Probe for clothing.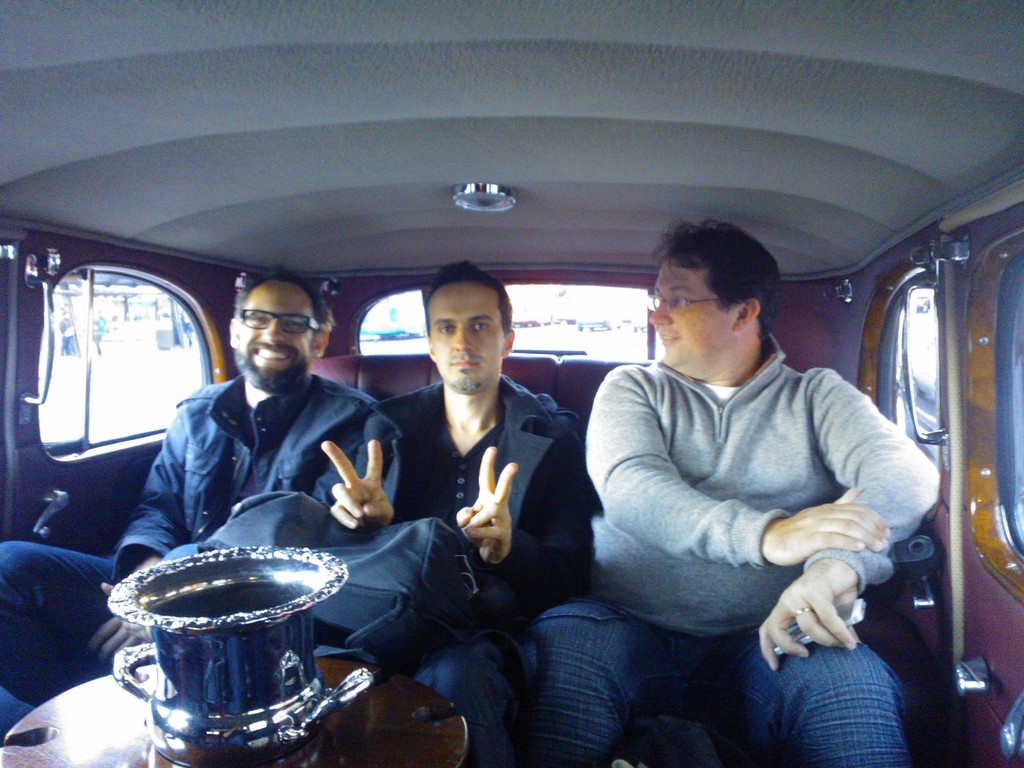
Probe result: crop(358, 378, 603, 765).
